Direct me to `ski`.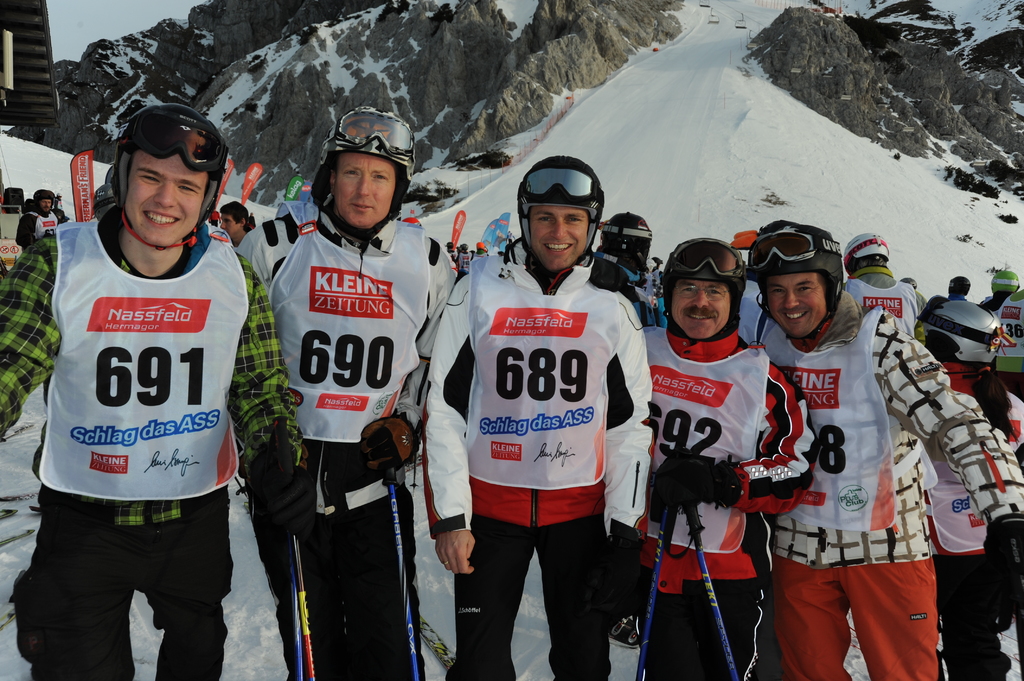
Direction: bbox=(0, 598, 17, 636).
